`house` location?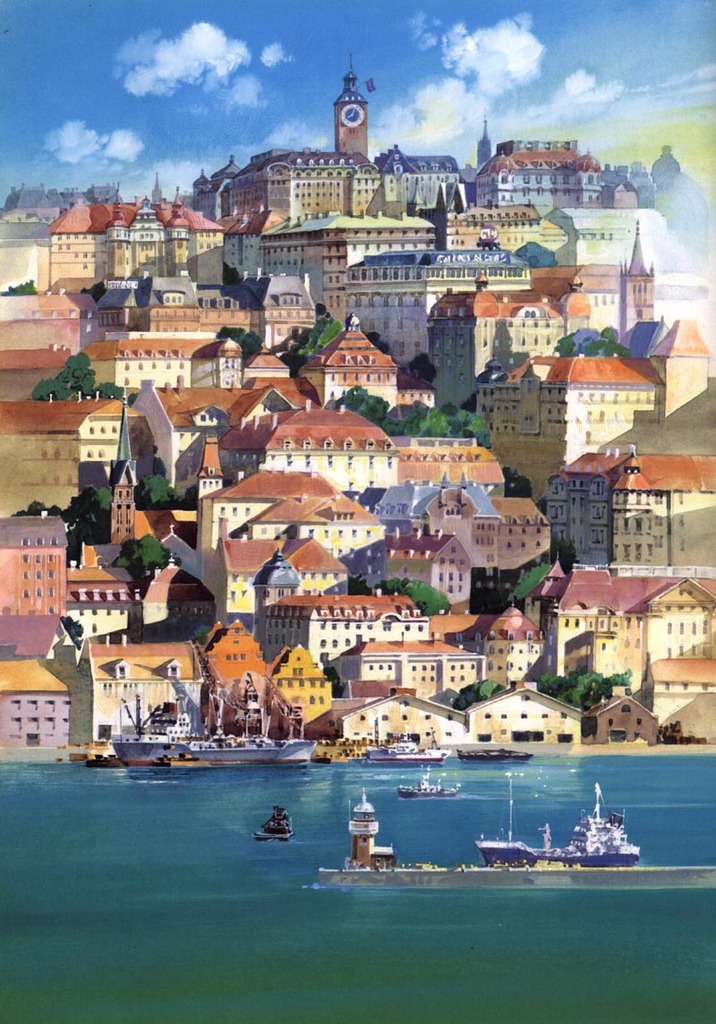
(left=45, top=189, right=221, bottom=277)
